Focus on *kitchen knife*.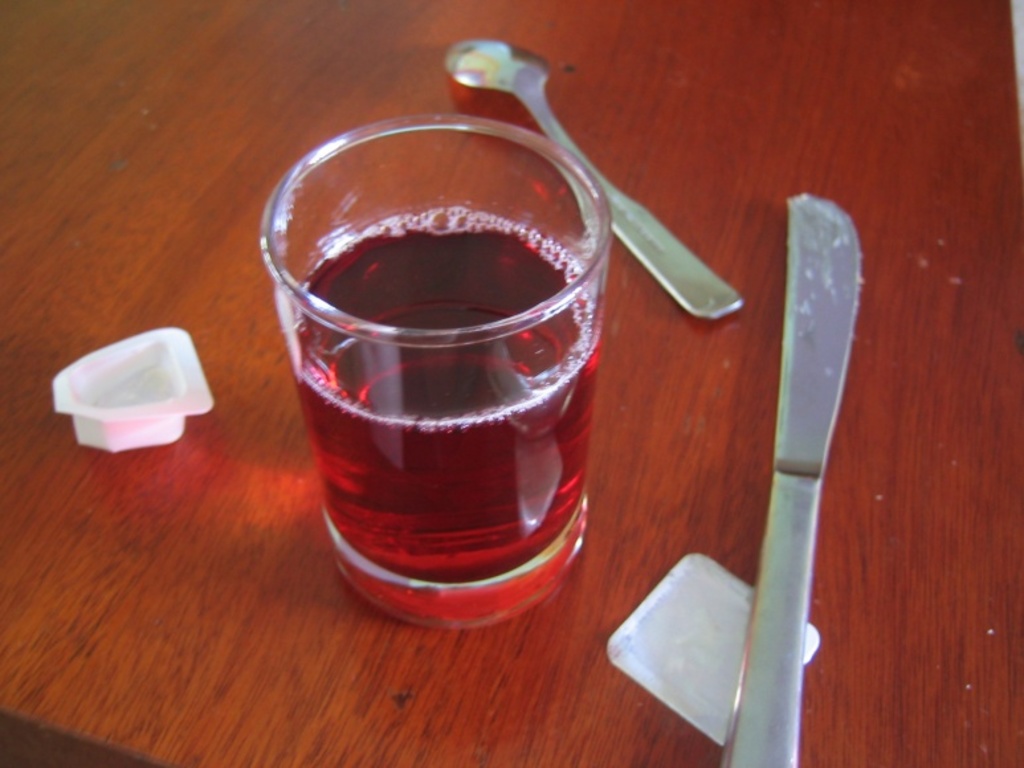
Focused at bbox=[729, 192, 865, 767].
